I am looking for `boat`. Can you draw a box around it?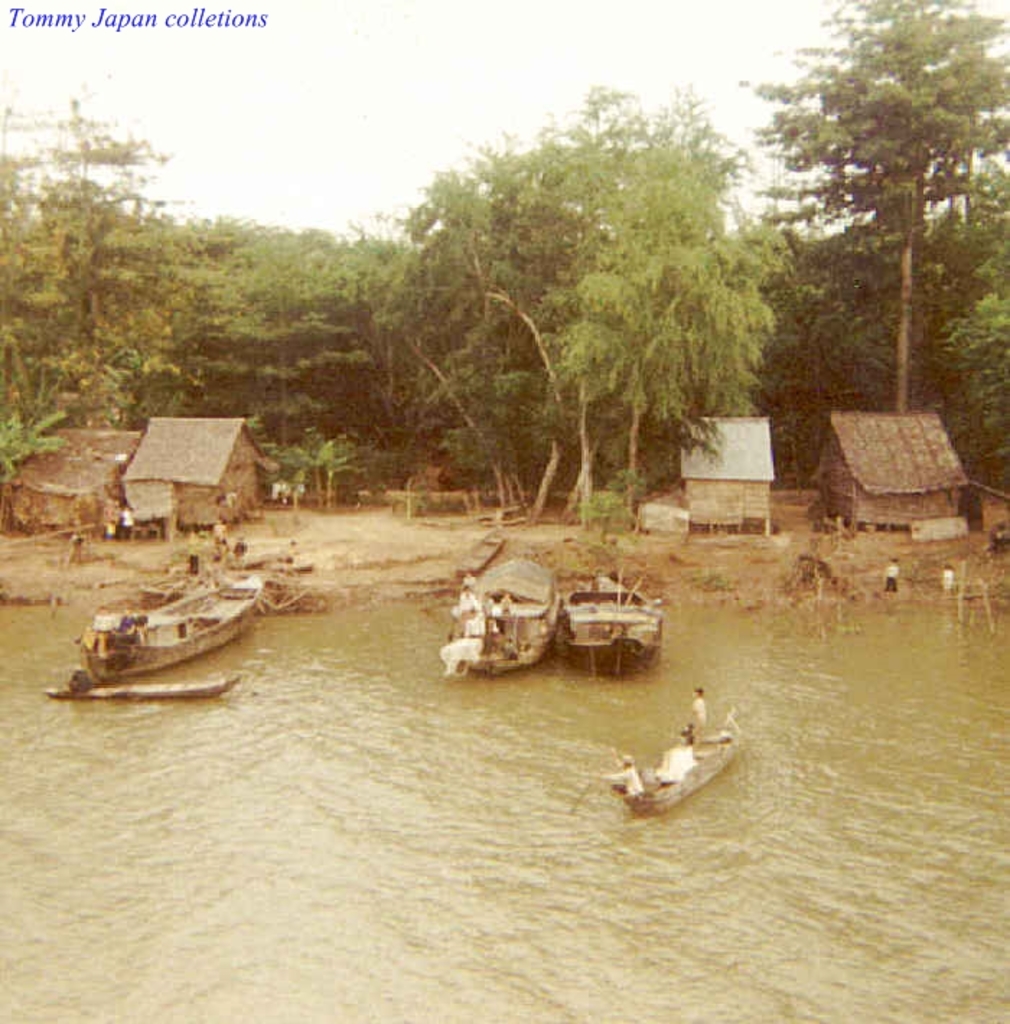
Sure, the bounding box is 39, 674, 247, 697.
